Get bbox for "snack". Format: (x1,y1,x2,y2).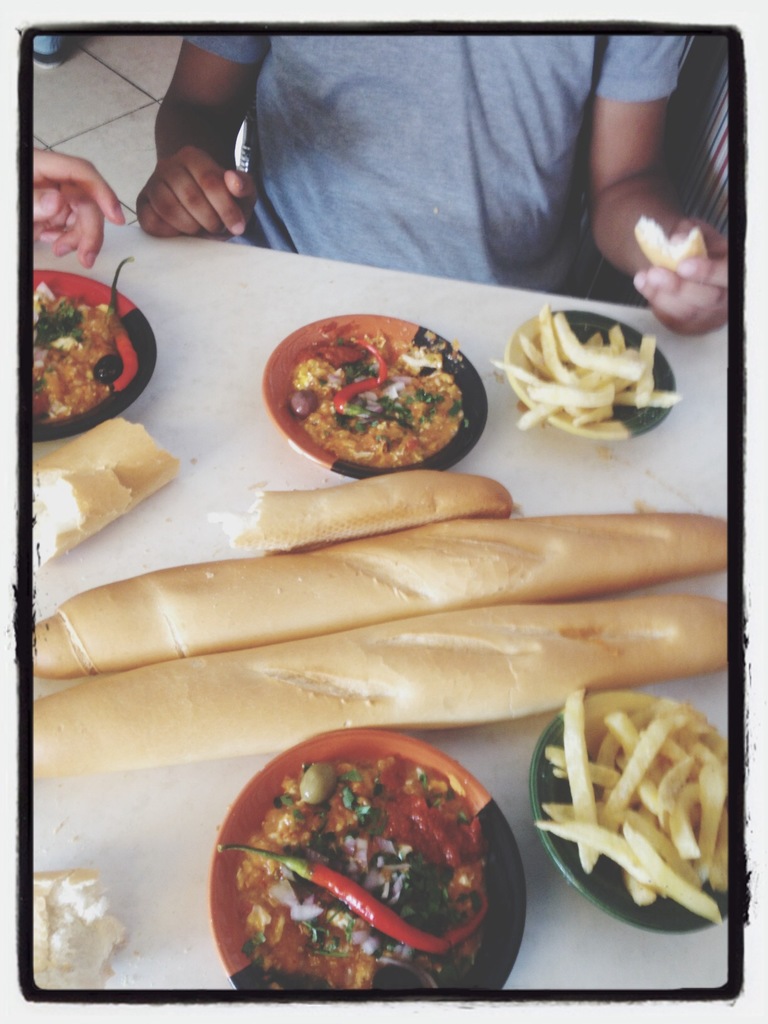
(37,610,728,781).
